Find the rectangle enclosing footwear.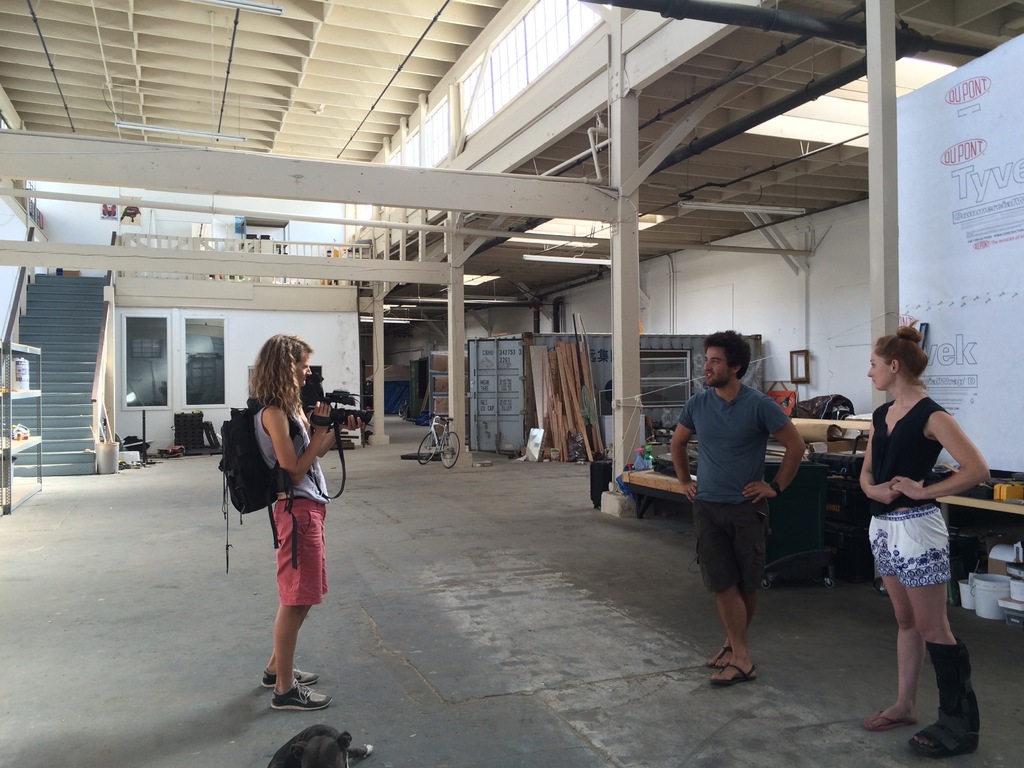
<box>859,707,920,730</box>.
